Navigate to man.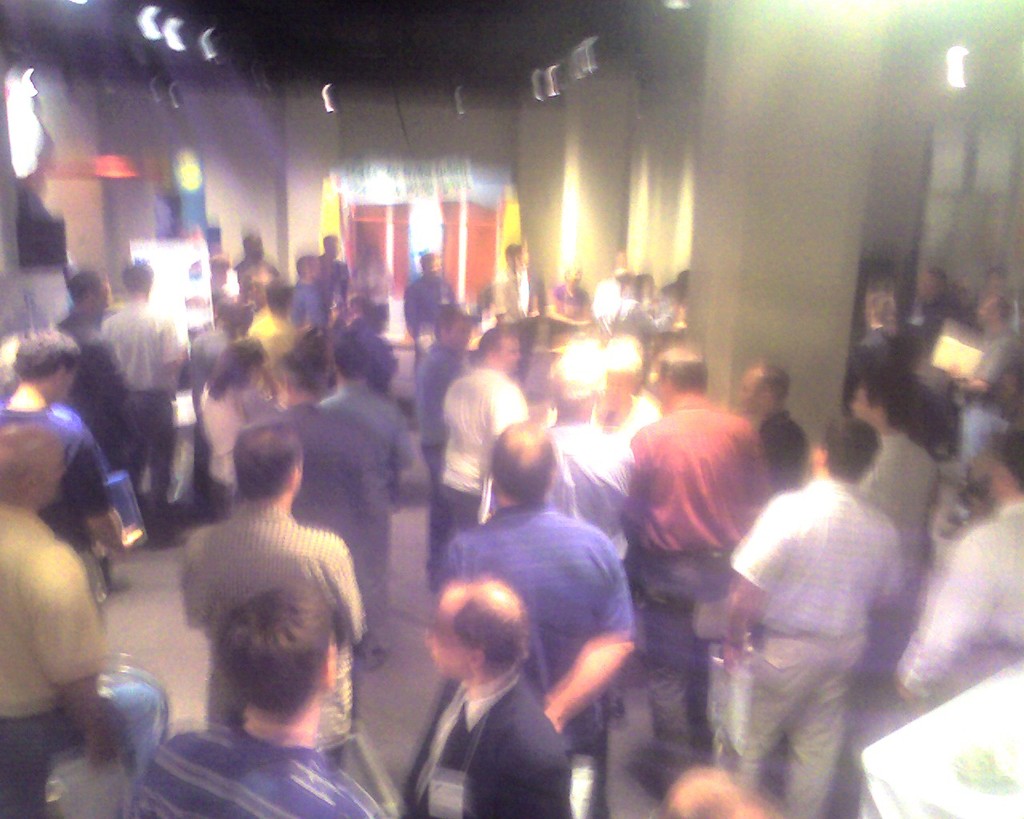
Navigation target: 60/263/148/487.
